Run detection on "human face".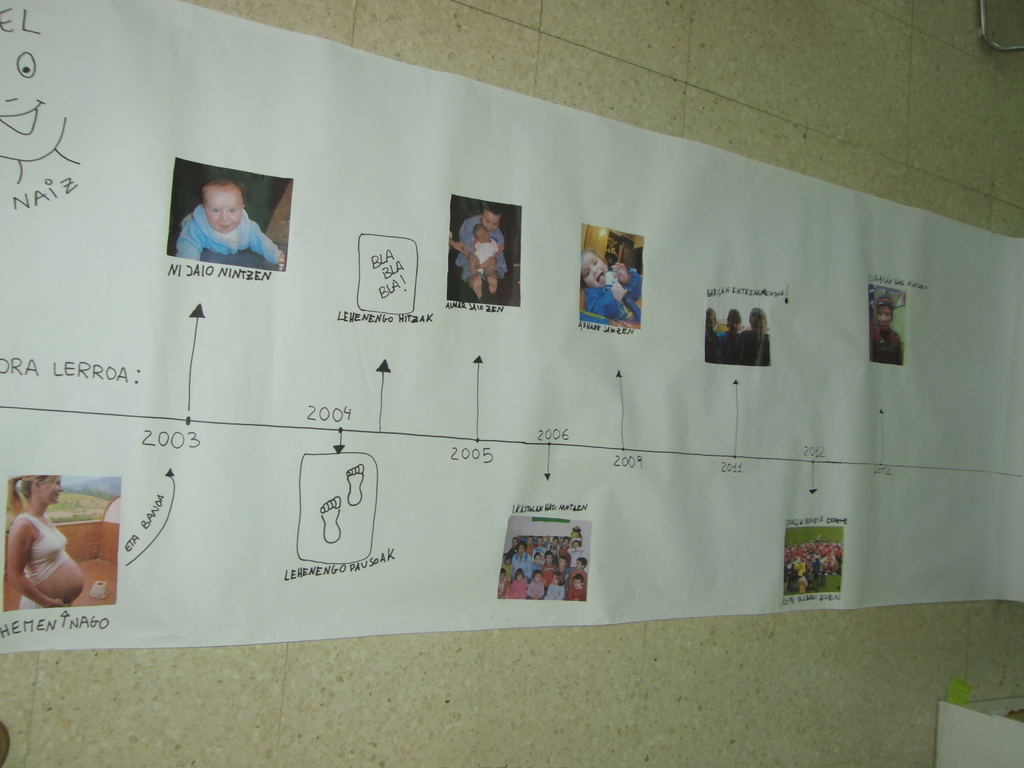
Result: 474/225/491/241.
